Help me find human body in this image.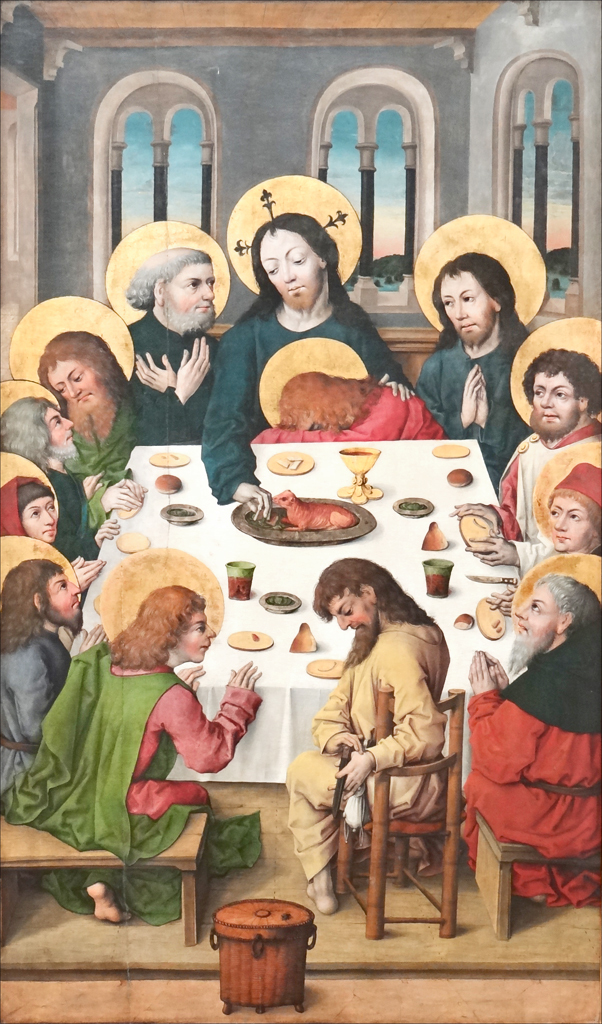
Found it: BBox(446, 572, 601, 916).
